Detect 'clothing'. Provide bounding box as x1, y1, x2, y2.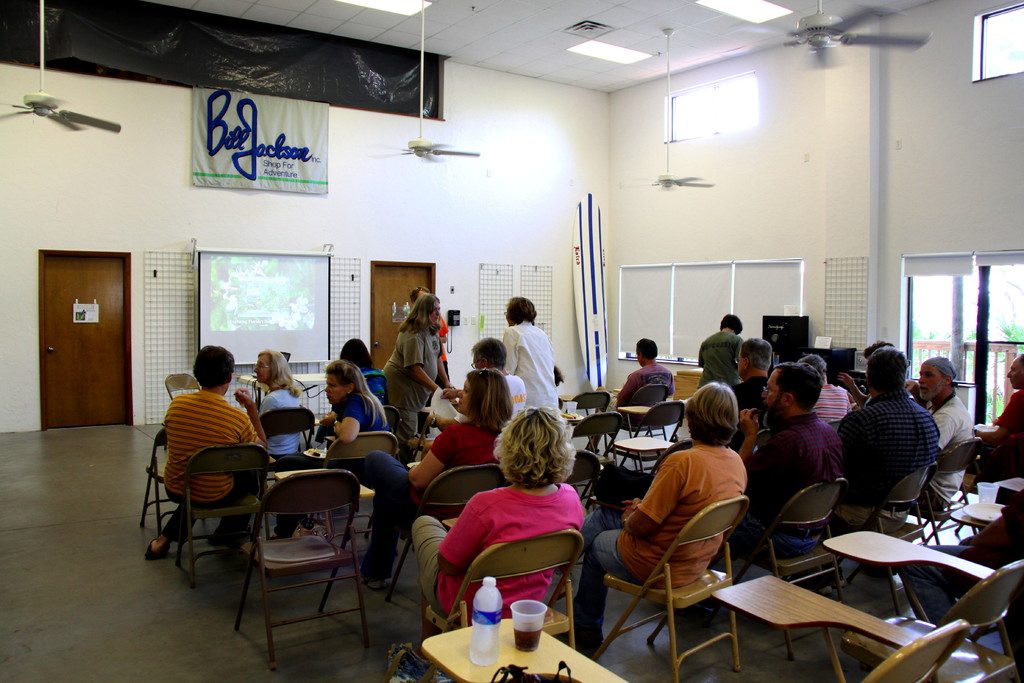
417, 486, 583, 643.
